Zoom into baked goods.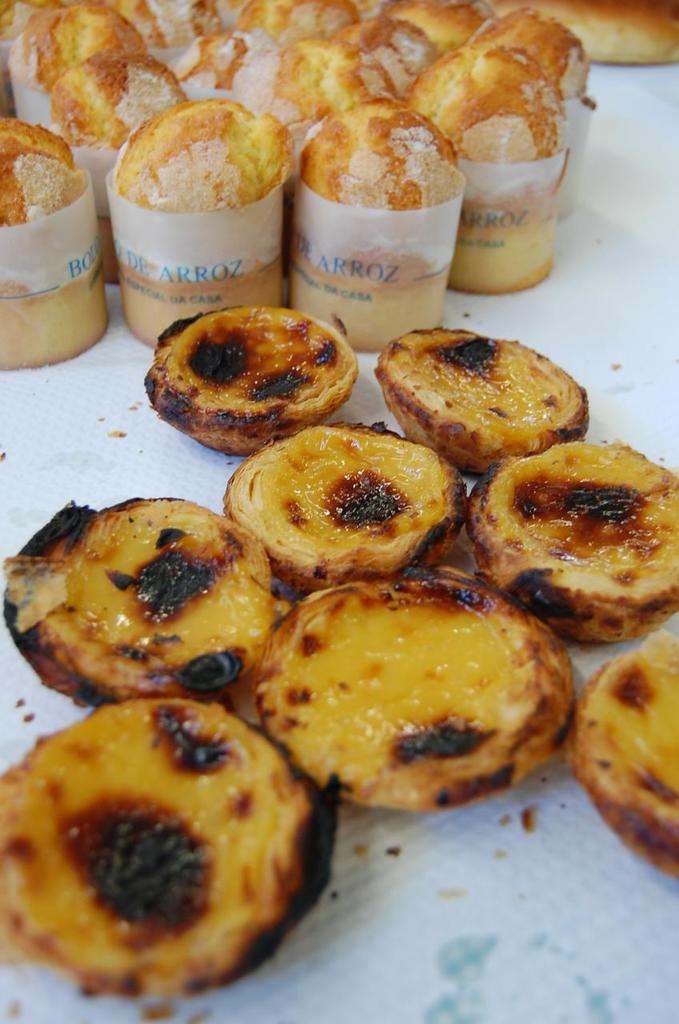
Zoom target: x1=381 y1=0 x2=490 y2=55.
